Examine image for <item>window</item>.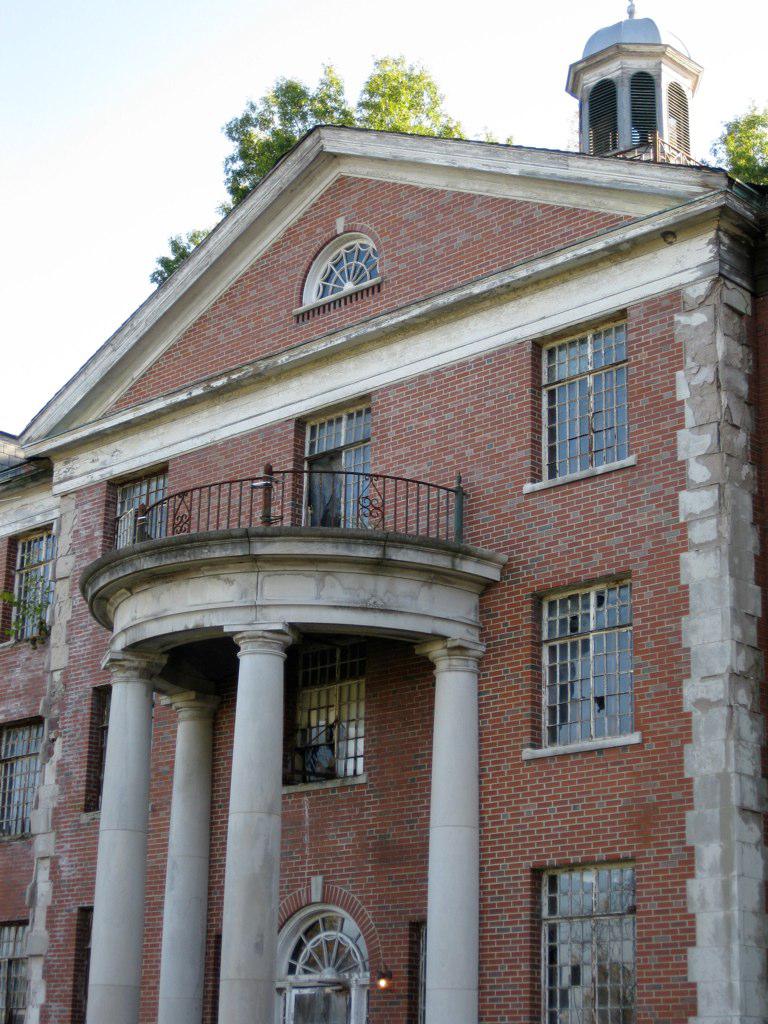
Examination result: left=518, top=308, right=649, bottom=501.
